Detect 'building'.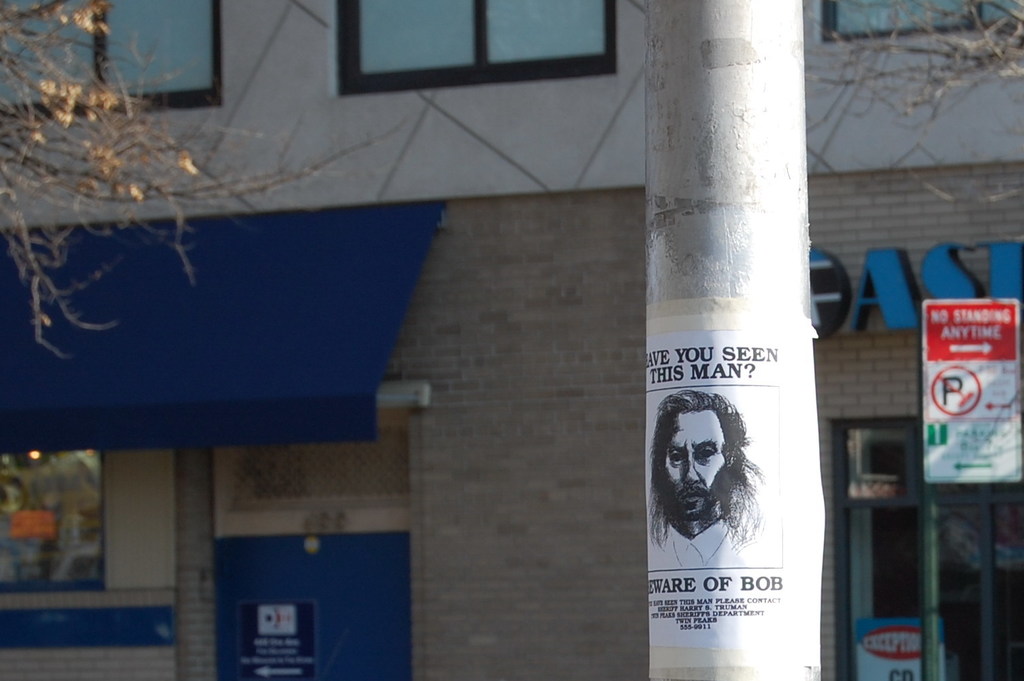
Detected at Rect(0, 0, 1023, 680).
